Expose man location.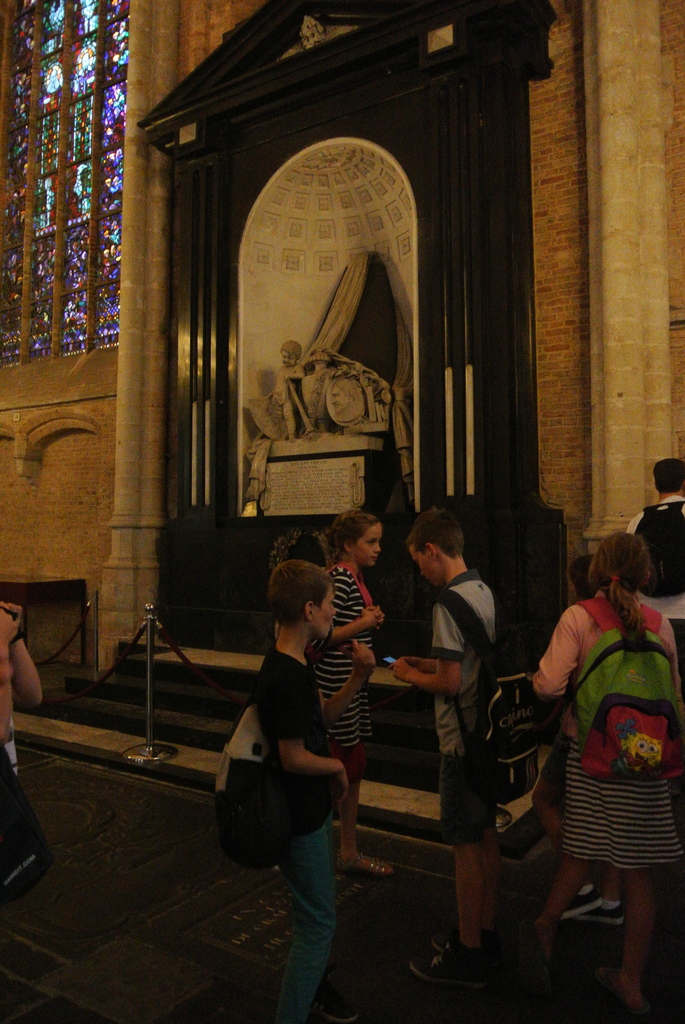
Exposed at [388, 491, 546, 957].
